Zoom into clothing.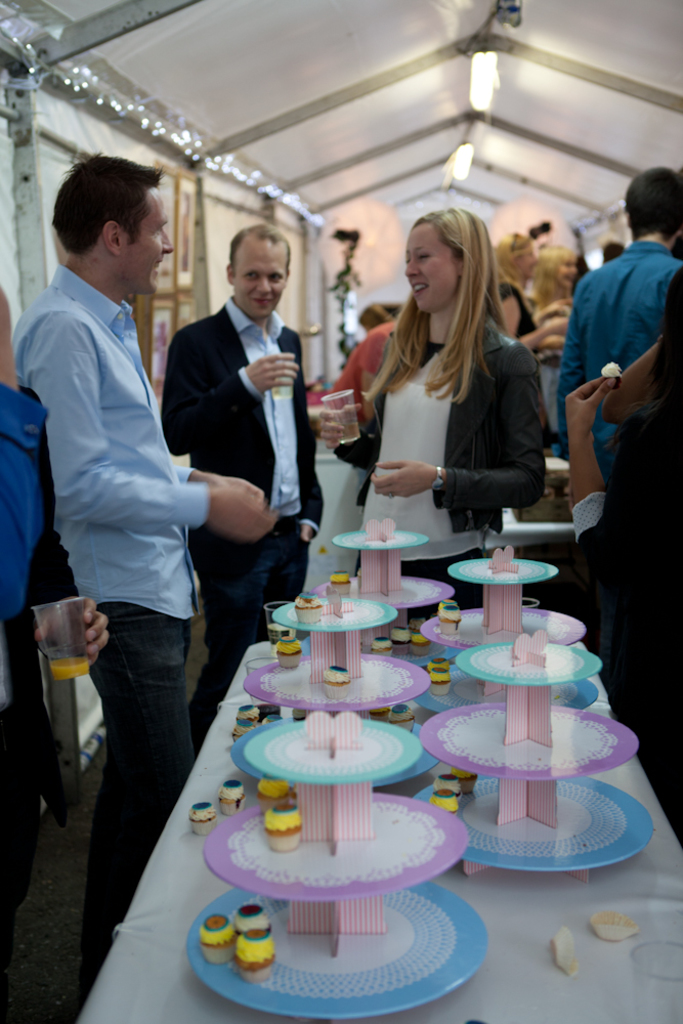
Zoom target: left=2, top=263, right=210, bottom=936.
